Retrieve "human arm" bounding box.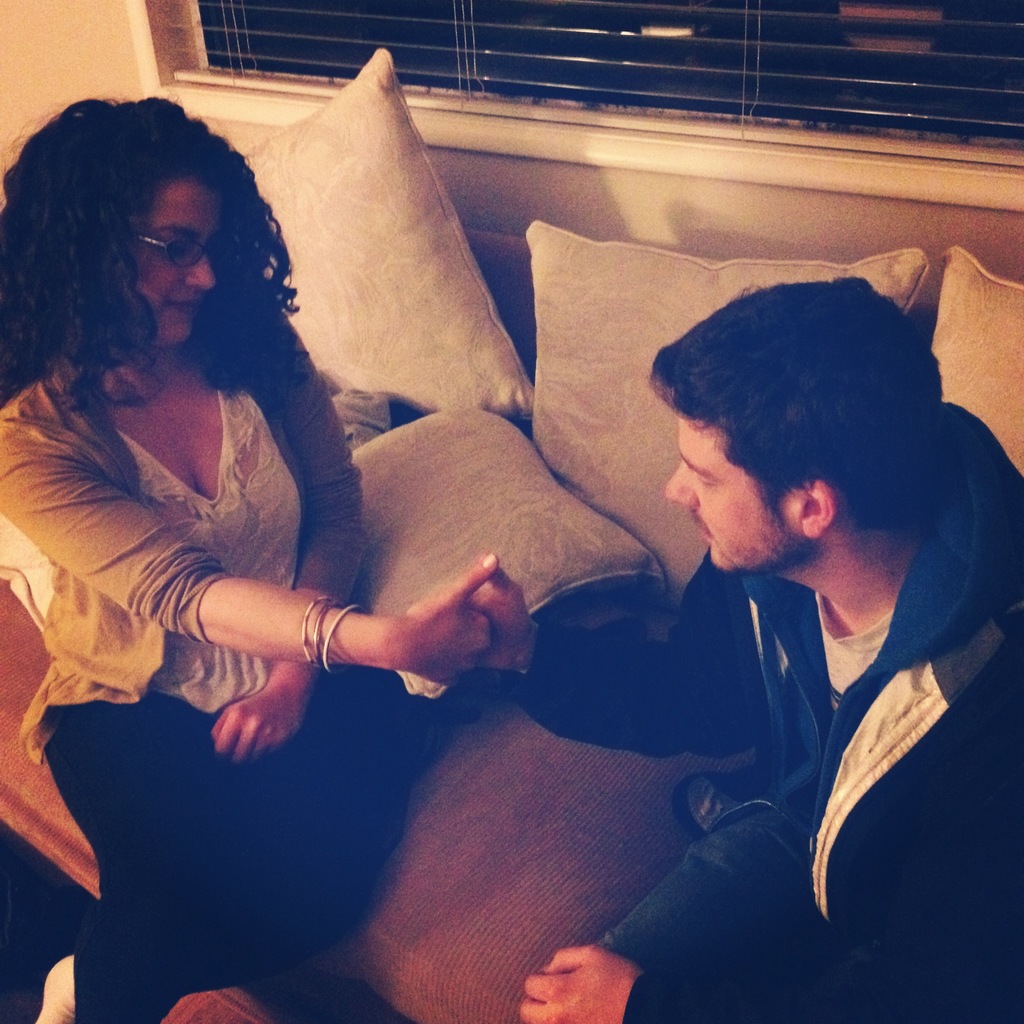
Bounding box: {"left": 519, "top": 946, "right": 741, "bottom": 1023}.
